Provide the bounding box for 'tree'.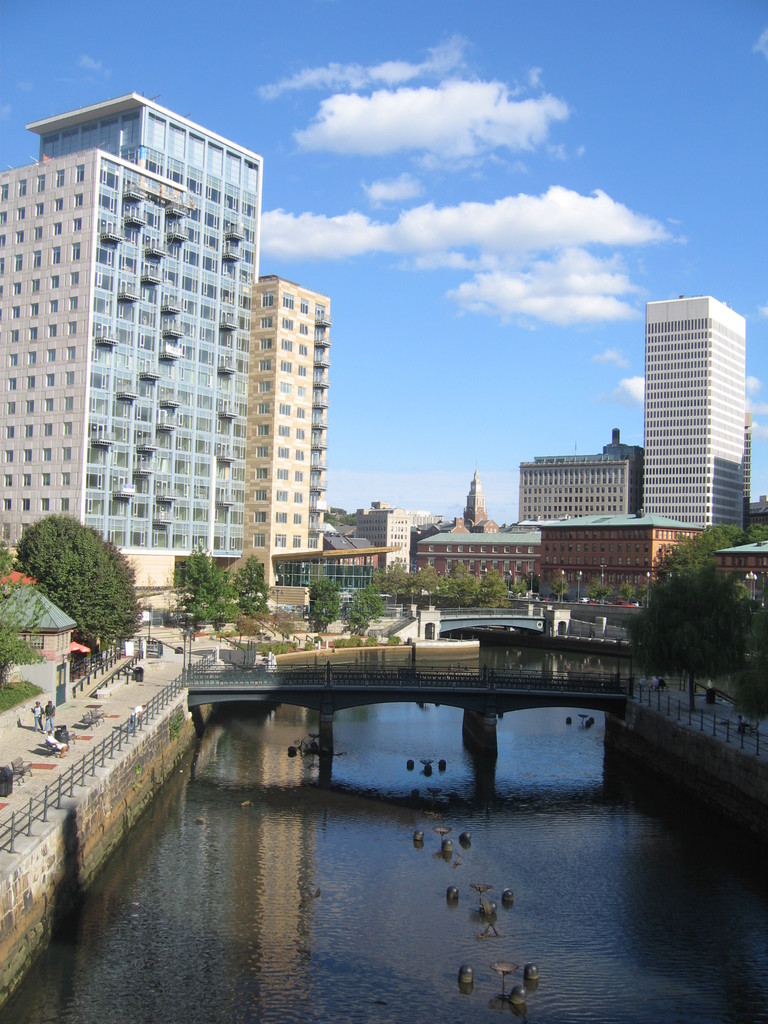
box=[627, 557, 753, 720].
